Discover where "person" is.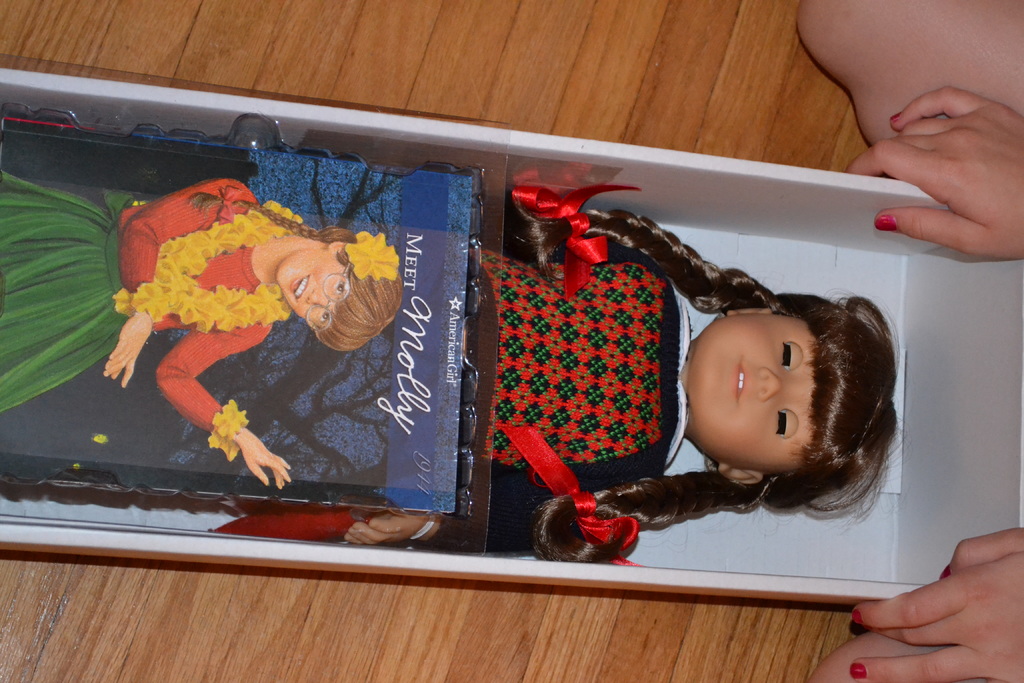
Discovered at (left=0, top=171, right=402, bottom=491).
